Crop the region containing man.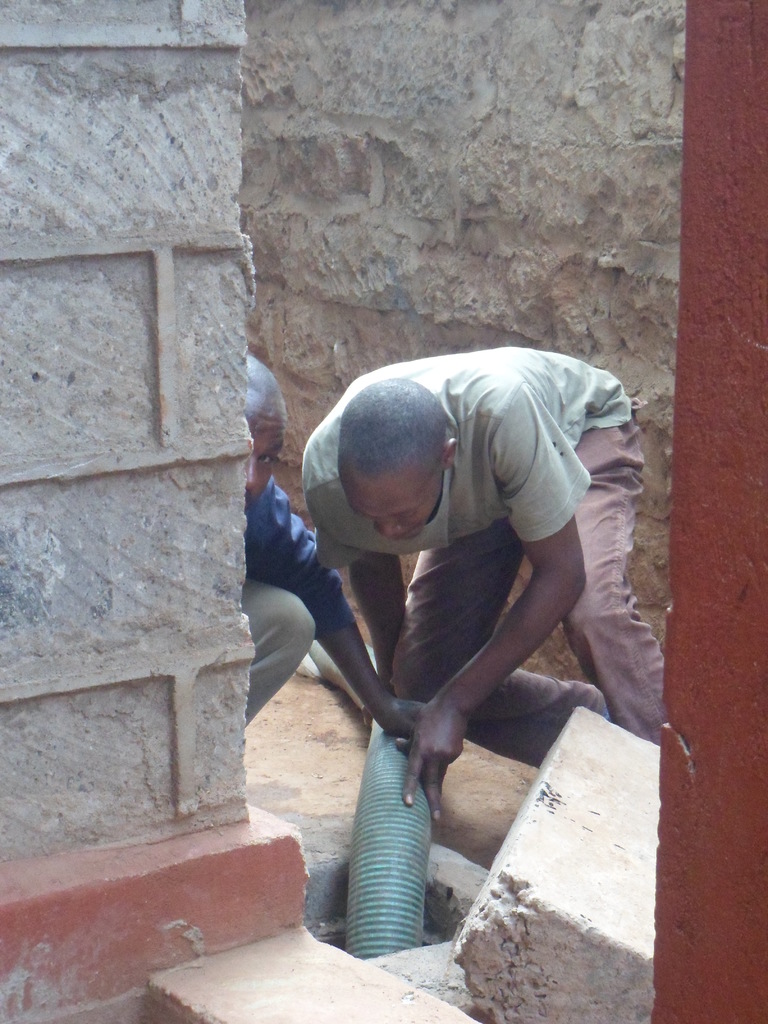
Crop region: box(241, 342, 427, 725).
